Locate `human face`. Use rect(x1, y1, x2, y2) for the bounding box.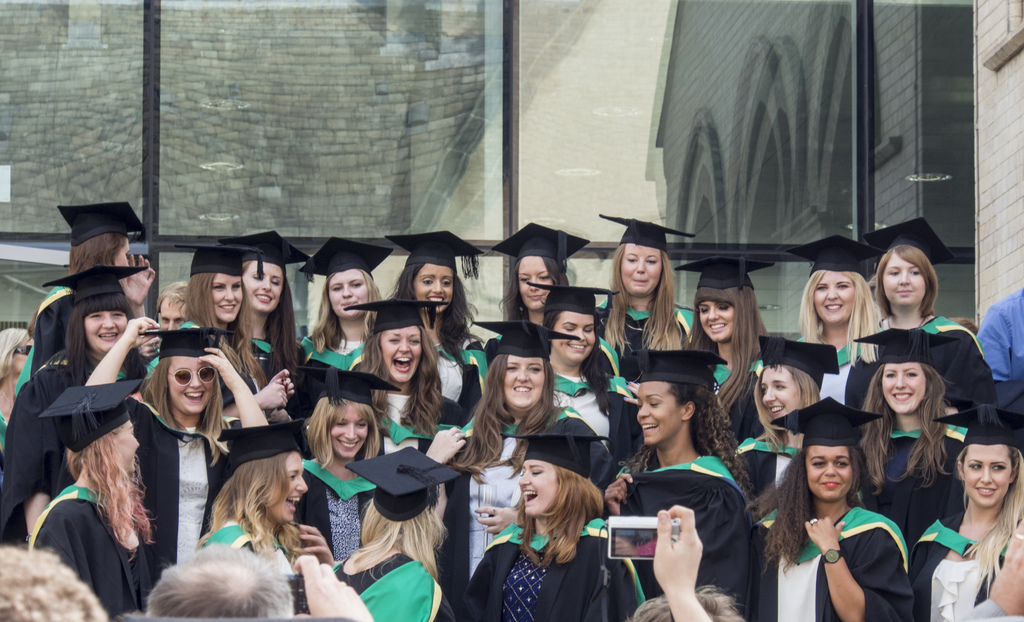
rect(166, 354, 218, 414).
